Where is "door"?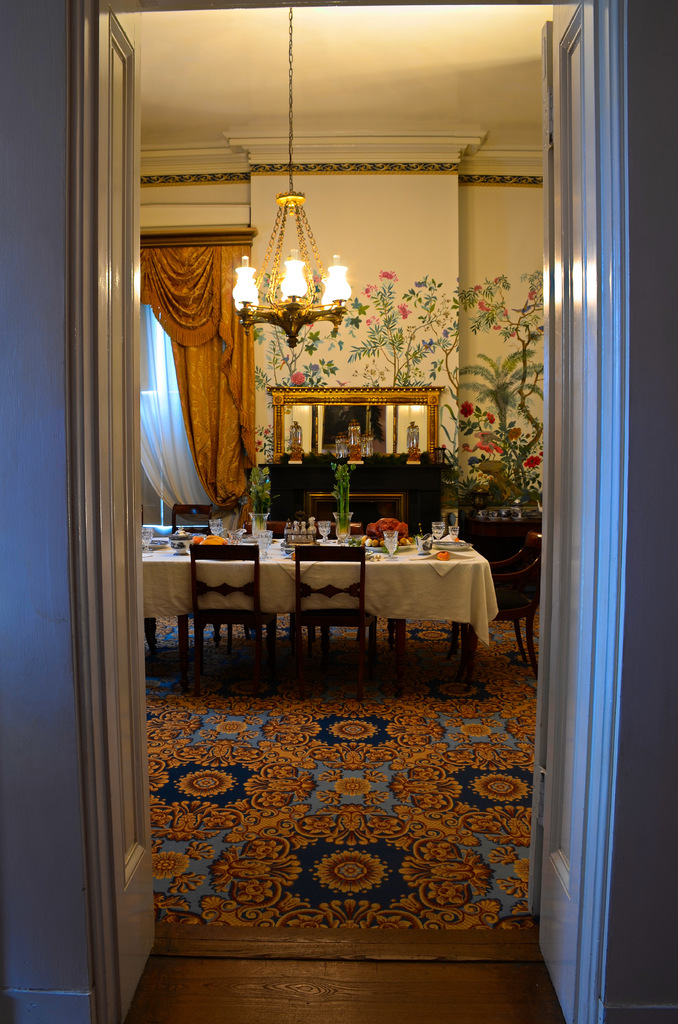
BBox(72, 1, 141, 1018).
